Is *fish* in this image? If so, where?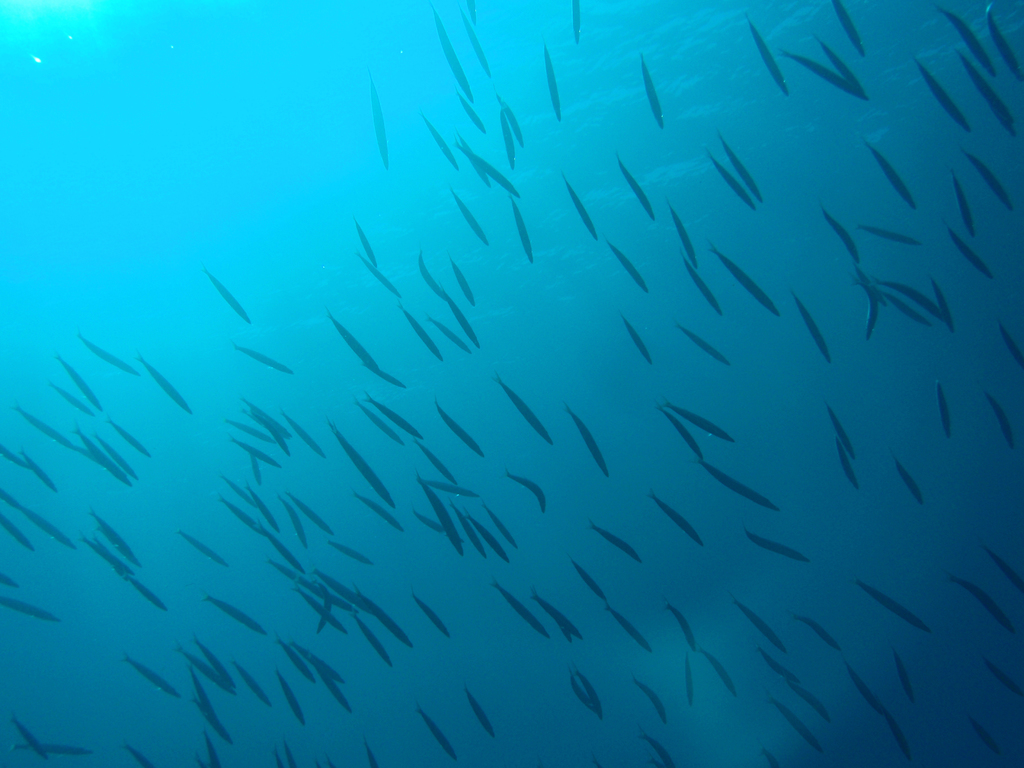
Yes, at [22,508,76,549].
